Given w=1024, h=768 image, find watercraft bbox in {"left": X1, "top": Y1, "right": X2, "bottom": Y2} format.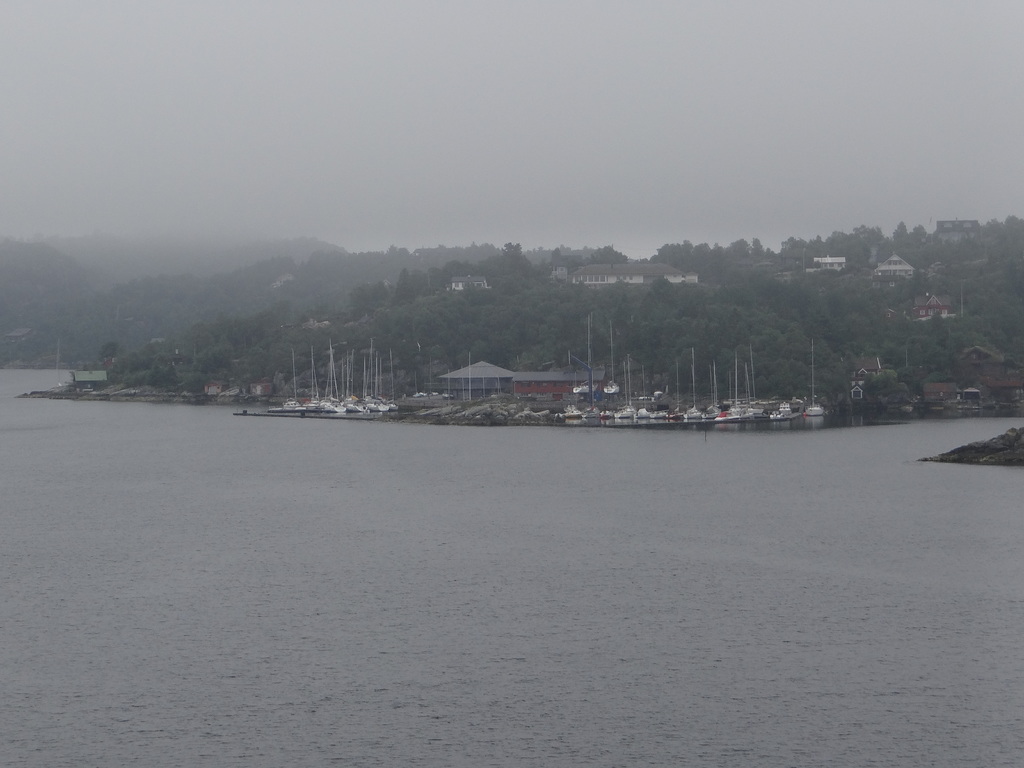
{"left": 575, "top": 372, "right": 593, "bottom": 394}.
